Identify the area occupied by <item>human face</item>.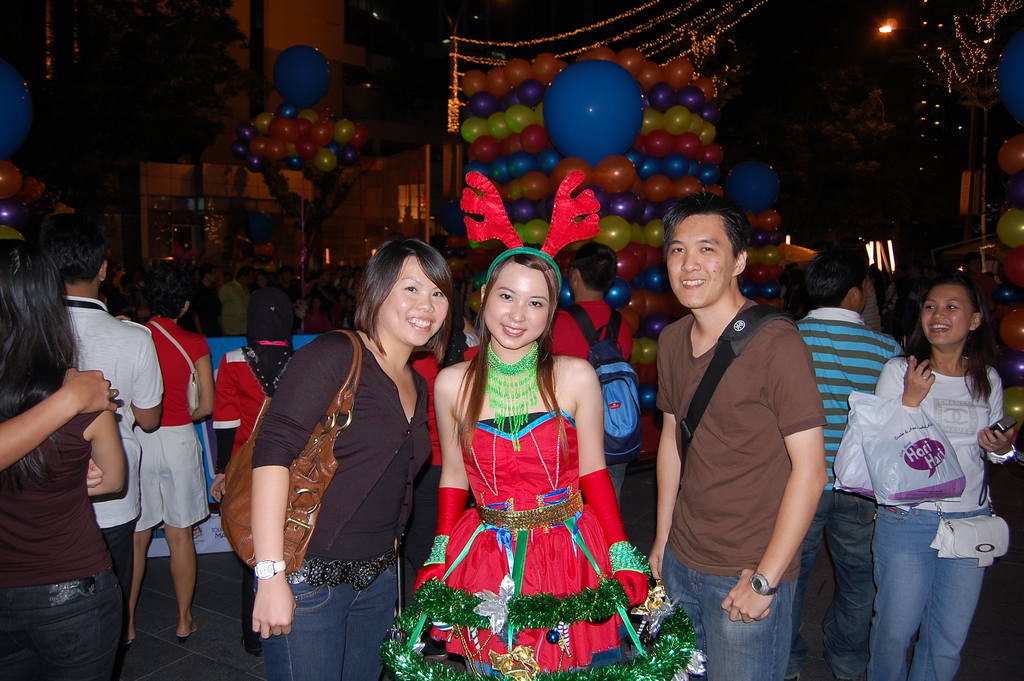
Area: select_region(377, 255, 454, 345).
